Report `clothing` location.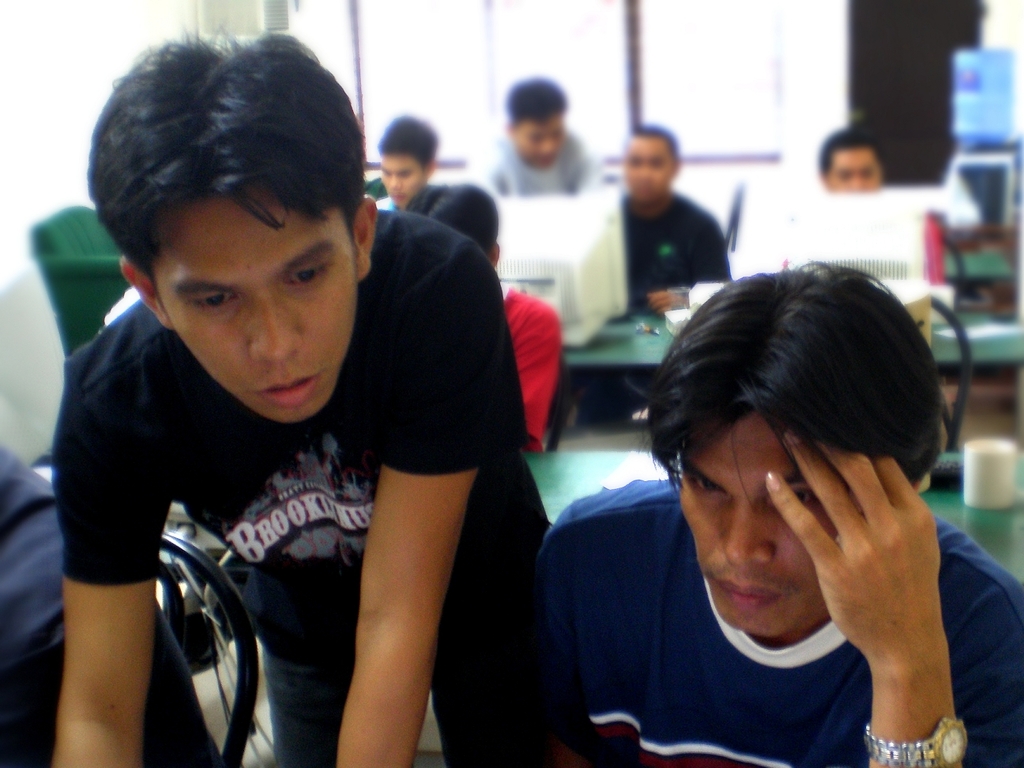
Report: l=533, t=477, r=1023, b=767.
